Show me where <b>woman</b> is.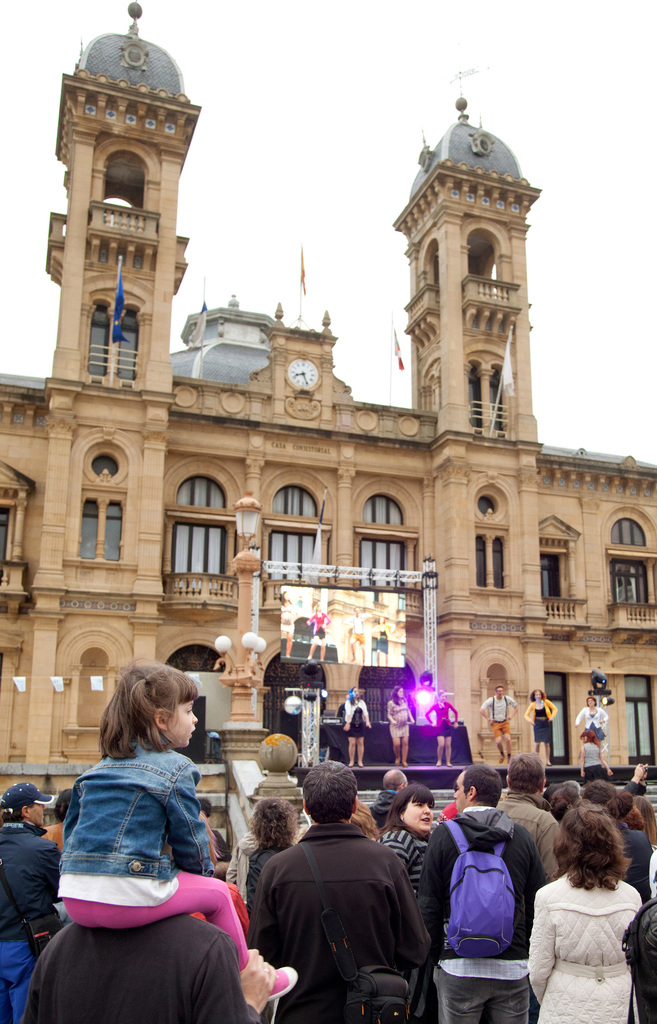
<b>woman</b> is at bbox=(305, 601, 330, 660).
